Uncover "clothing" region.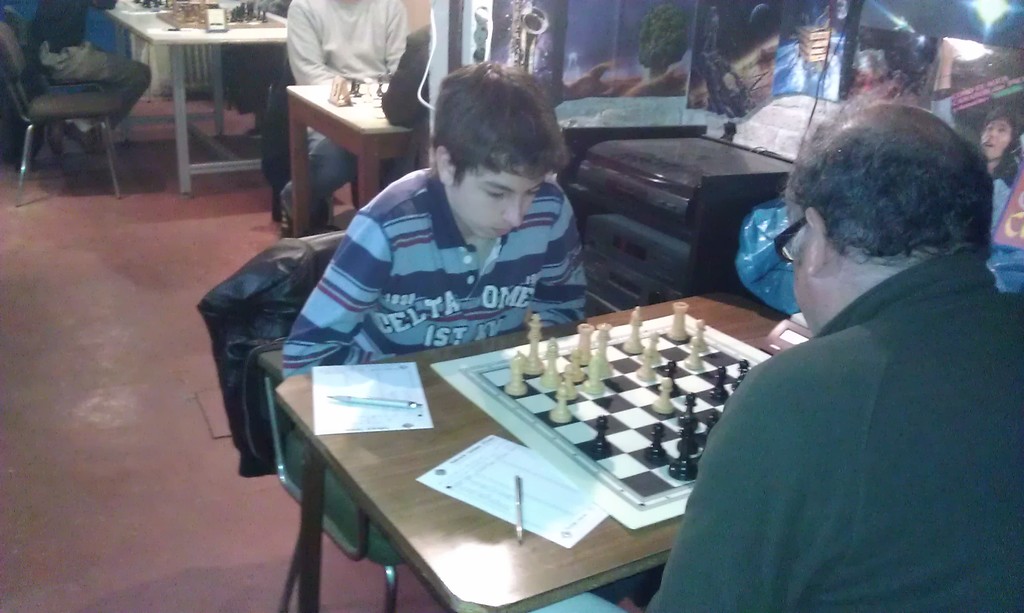
Uncovered: 280:164:587:379.
